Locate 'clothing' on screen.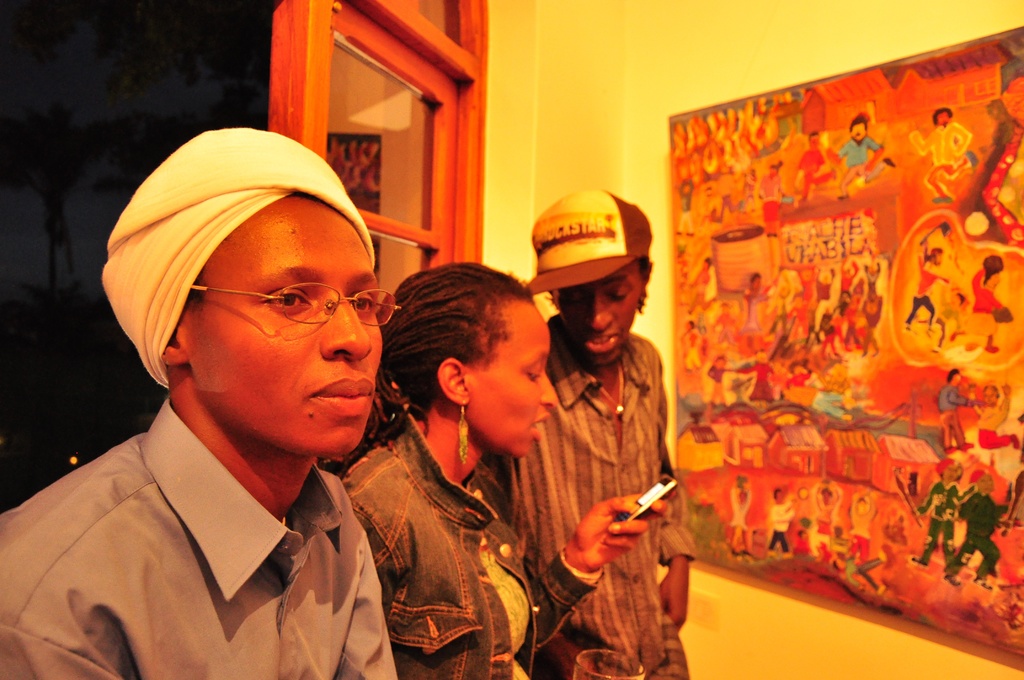
On screen at [765,499,790,549].
